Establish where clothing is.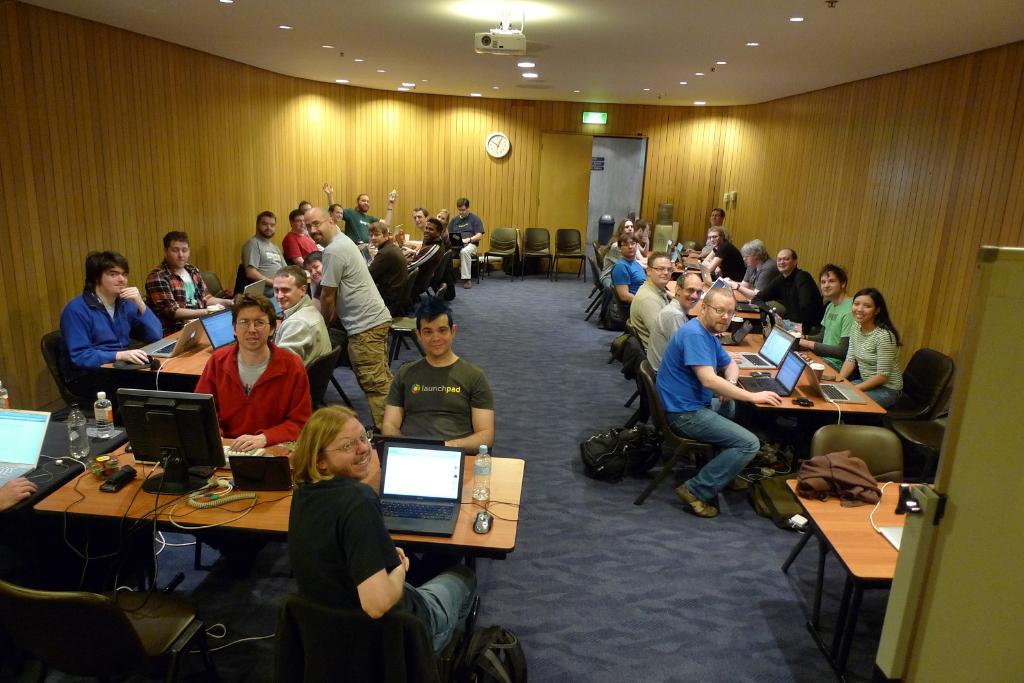
Established at locate(339, 207, 381, 248).
